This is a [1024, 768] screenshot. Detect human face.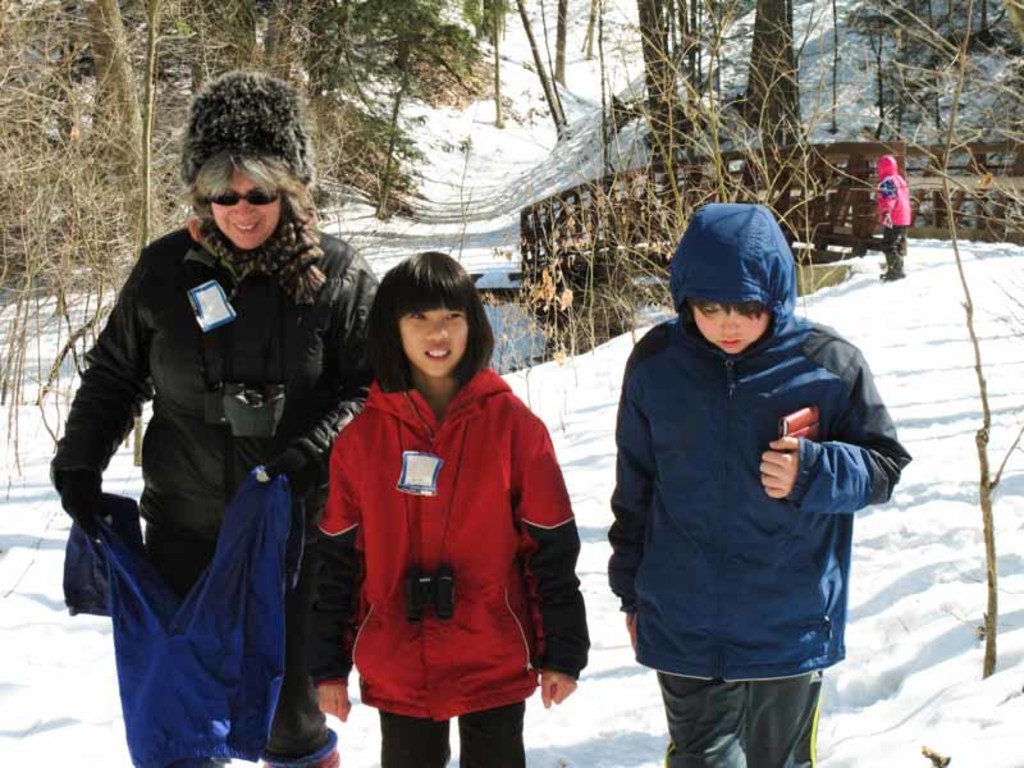
[397,307,467,376].
